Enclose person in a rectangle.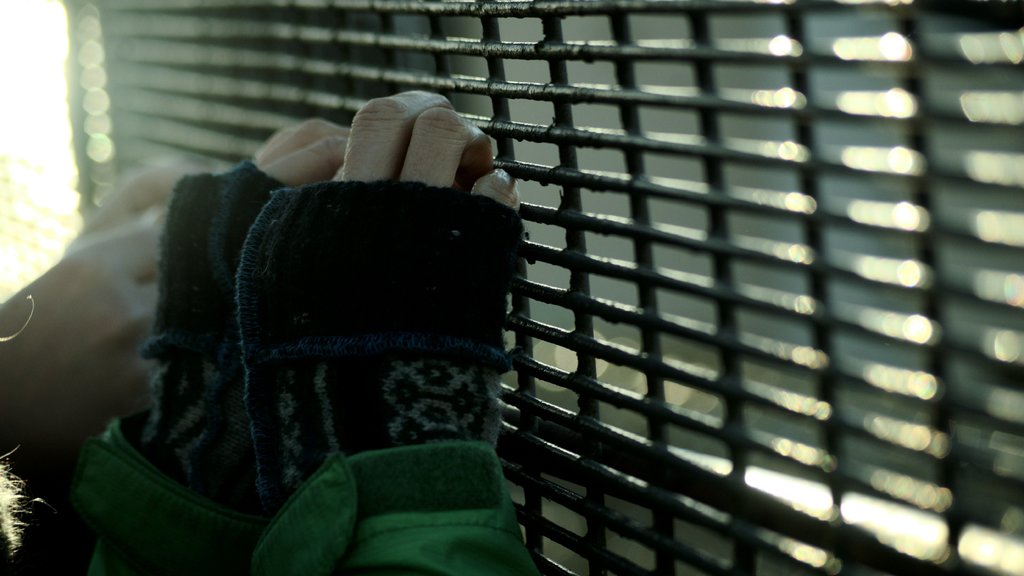
region(0, 84, 536, 575).
